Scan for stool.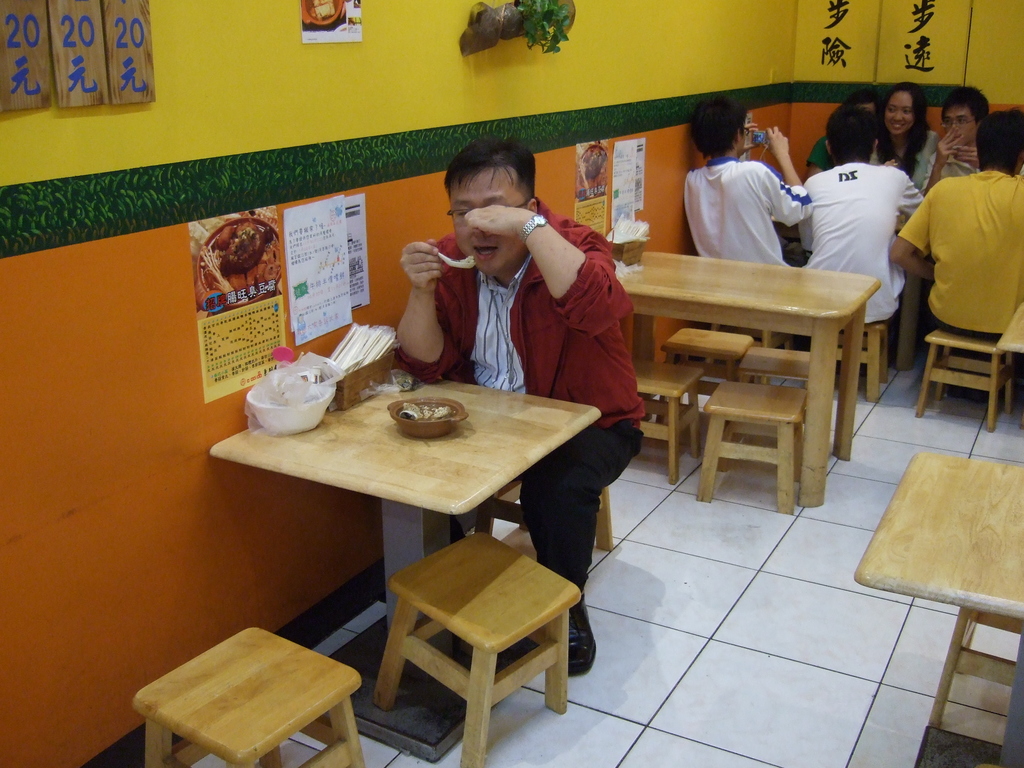
Scan result: locate(132, 631, 361, 767).
